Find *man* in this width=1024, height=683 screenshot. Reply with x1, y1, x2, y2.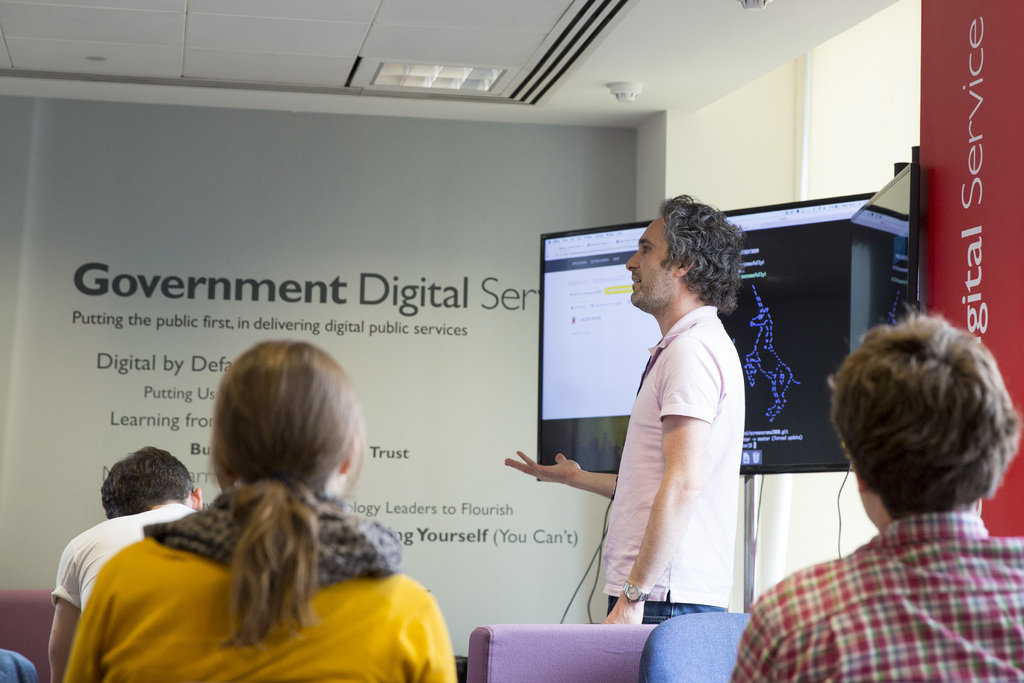
496, 193, 746, 625.
